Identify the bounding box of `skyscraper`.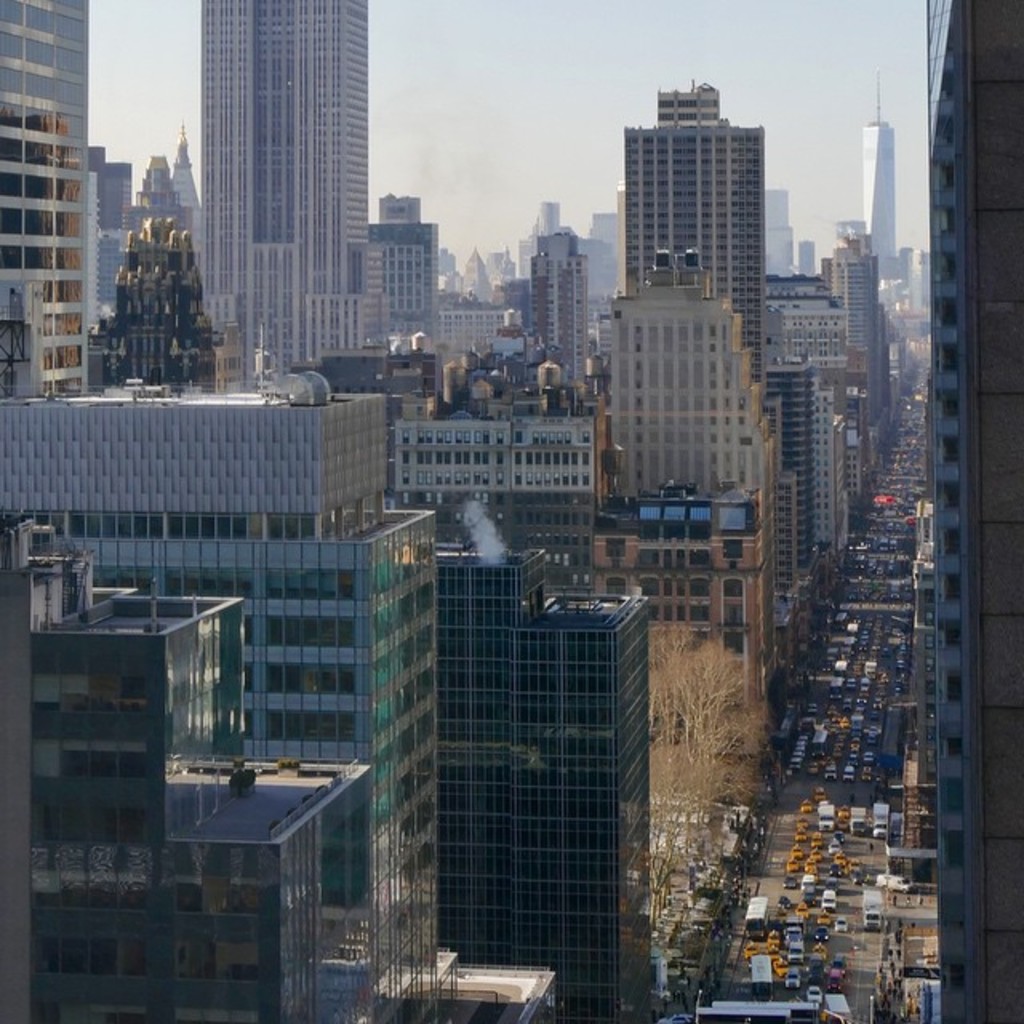
{"left": 787, "top": 368, "right": 818, "bottom": 550}.
